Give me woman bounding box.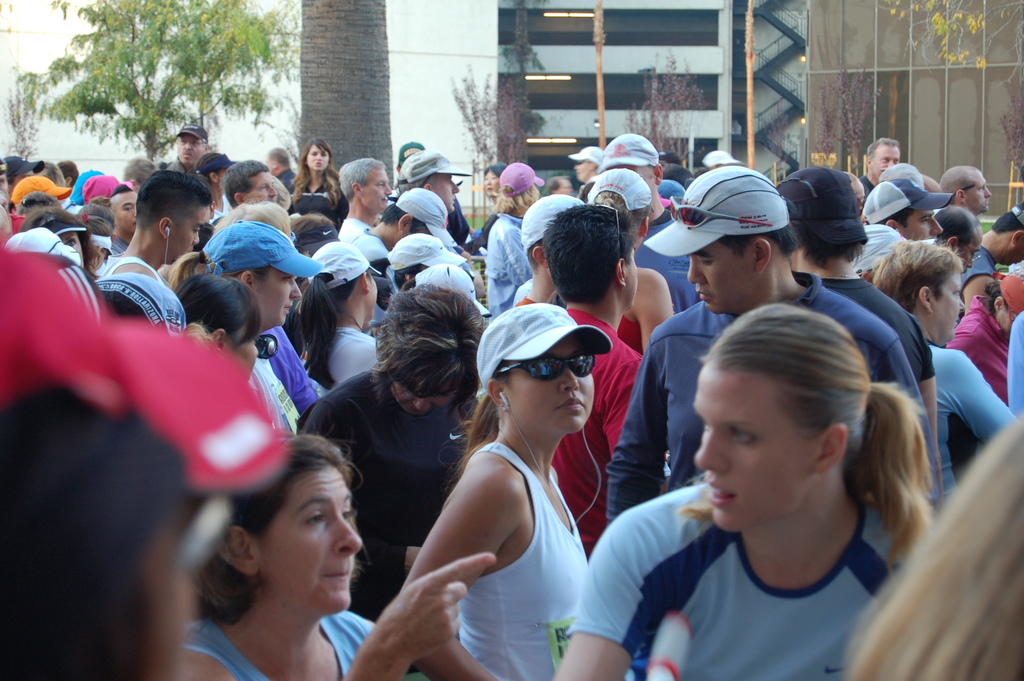
x1=385 y1=285 x2=633 y2=678.
